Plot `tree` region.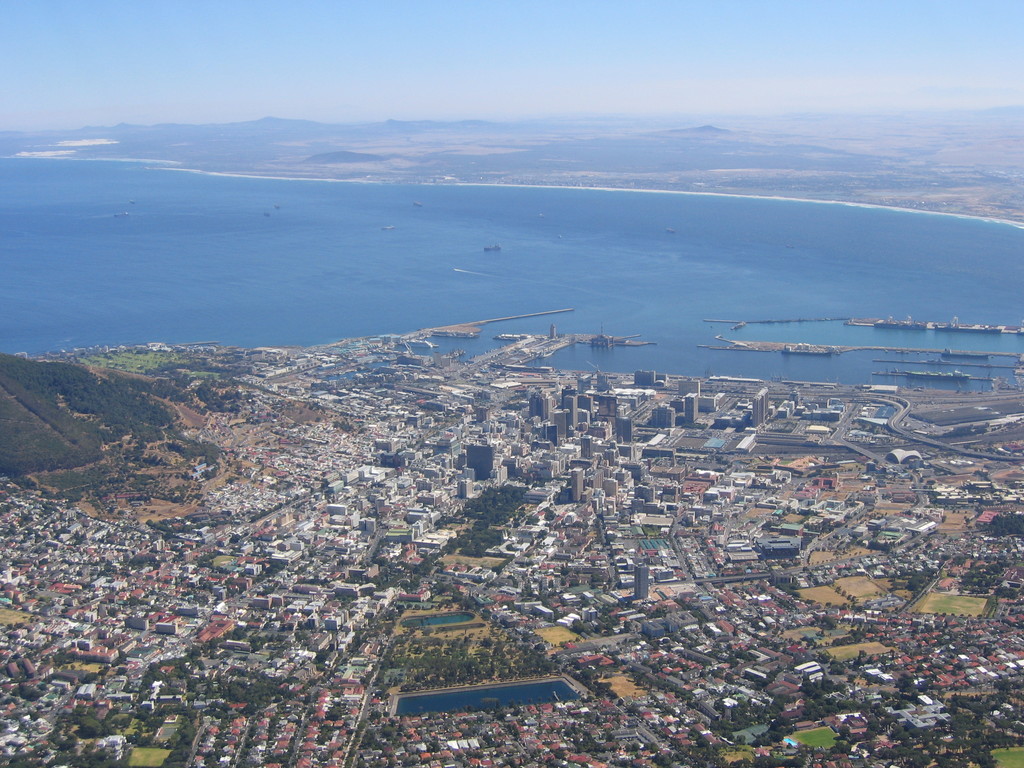
Plotted at select_region(935, 637, 950, 647).
